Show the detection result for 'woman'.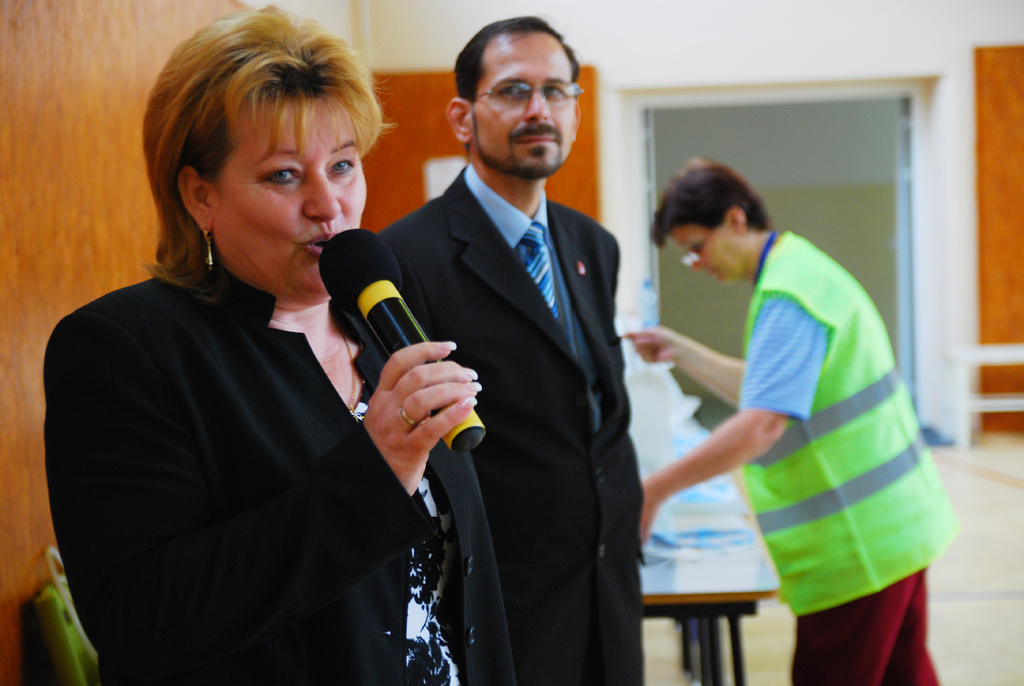
[x1=52, y1=16, x2=493, y2=676].
